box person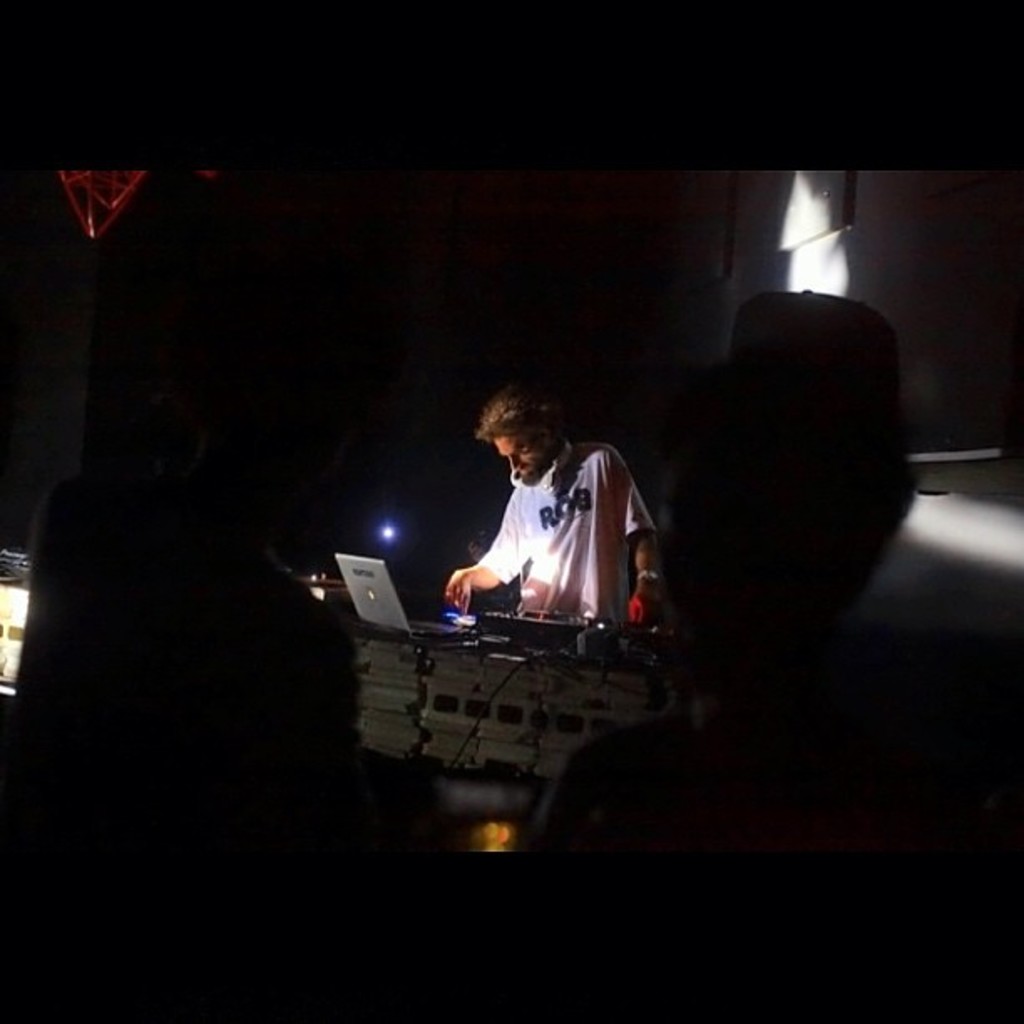
(430,366,659,688)
